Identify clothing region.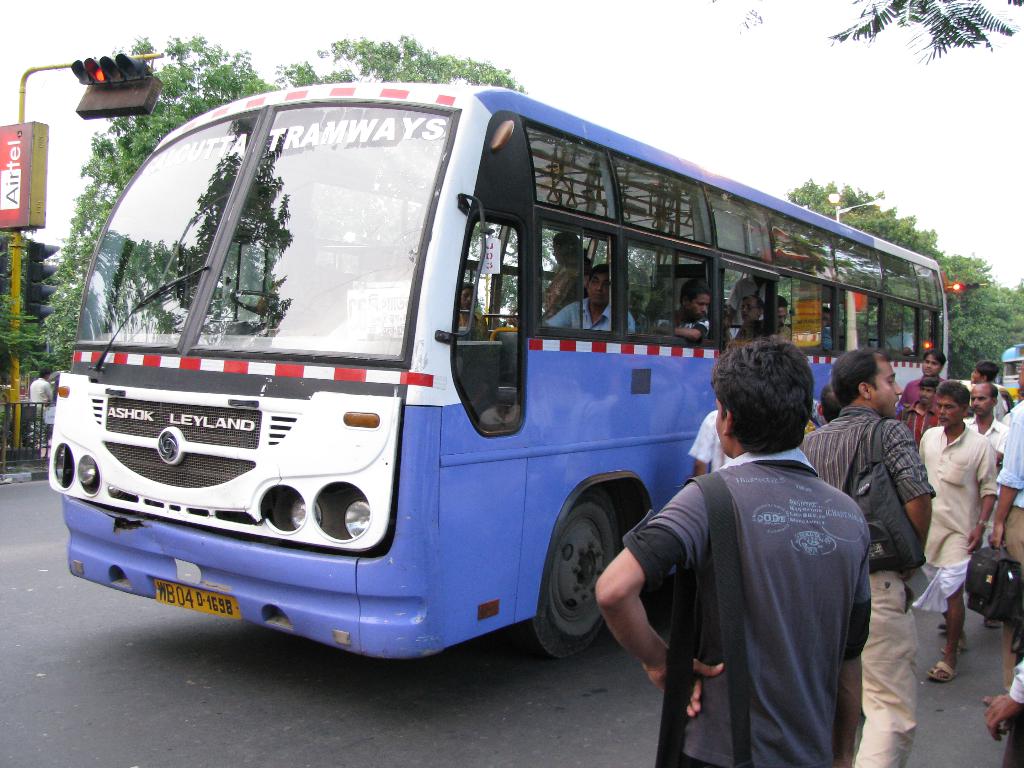
Region: {"x1": 549, "y1": 296, "x2": 635, "y2": 331}.
